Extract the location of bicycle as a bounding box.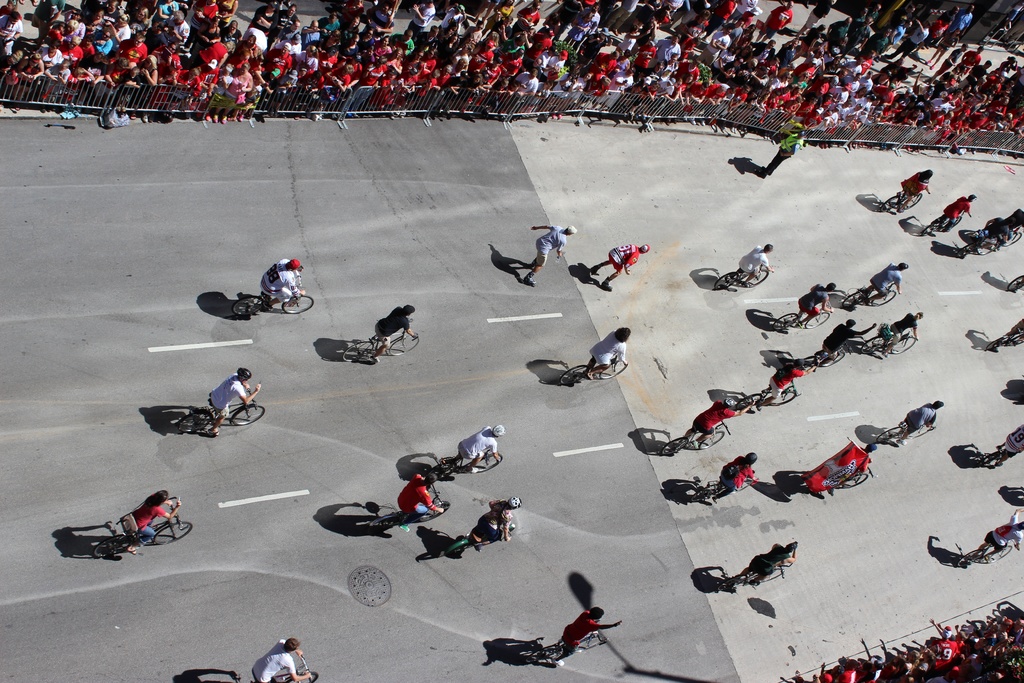
bbox=(95, 496, 194, 562).
